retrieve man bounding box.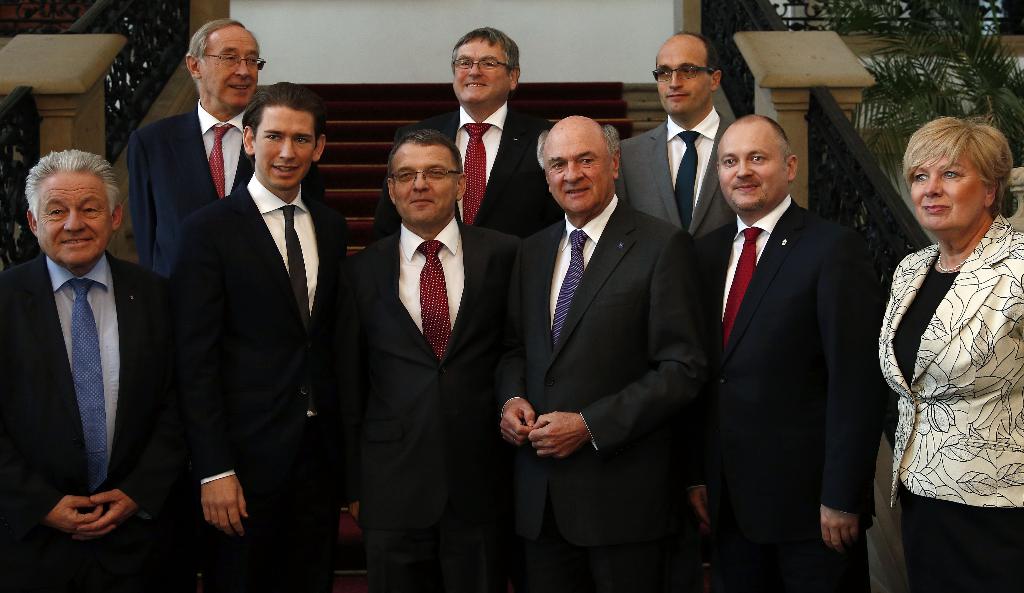
Bounding box: 613,31,754,252.
